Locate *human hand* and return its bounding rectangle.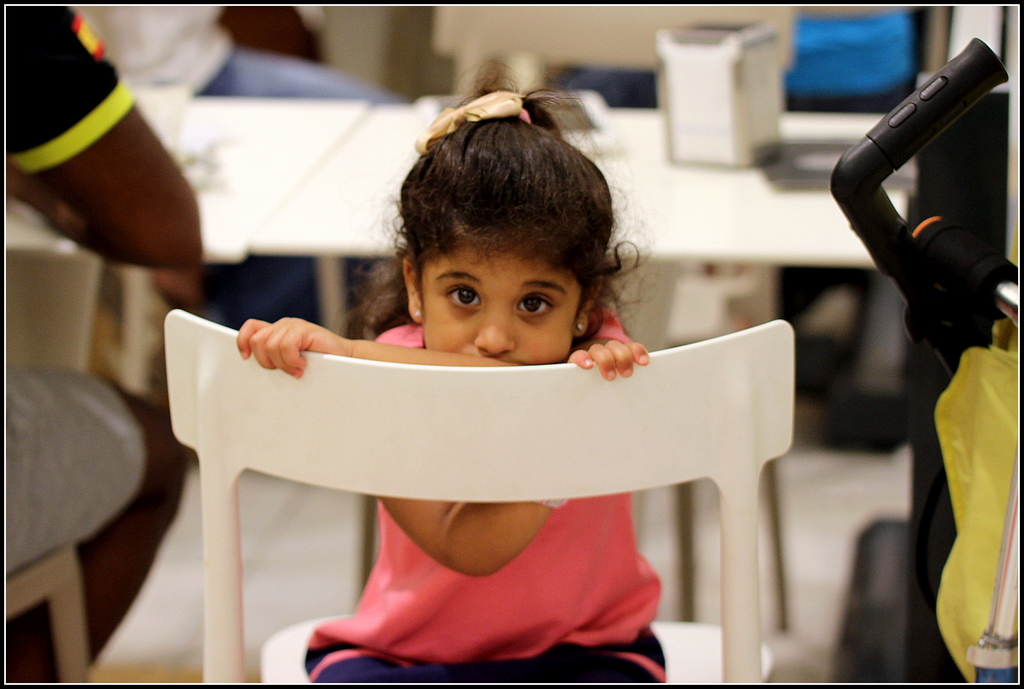
{"x1": 237, "y1": 317, "x2": 339, "y2": 383}.
